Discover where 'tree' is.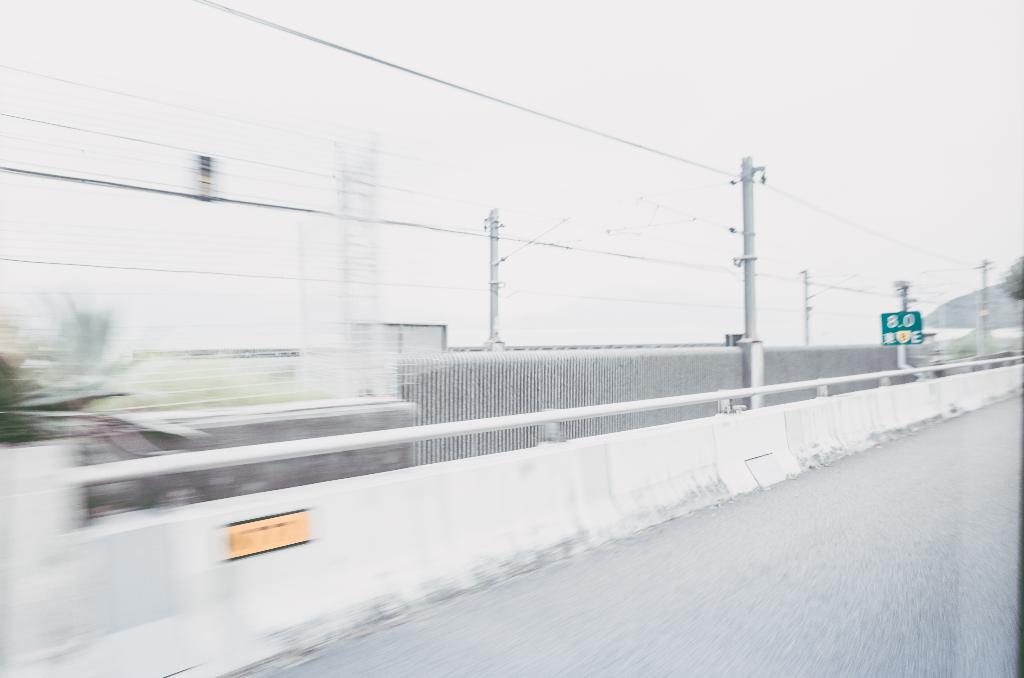
Discovered at pyautogui.locateOnScreen(0, 310, 42, 437).
